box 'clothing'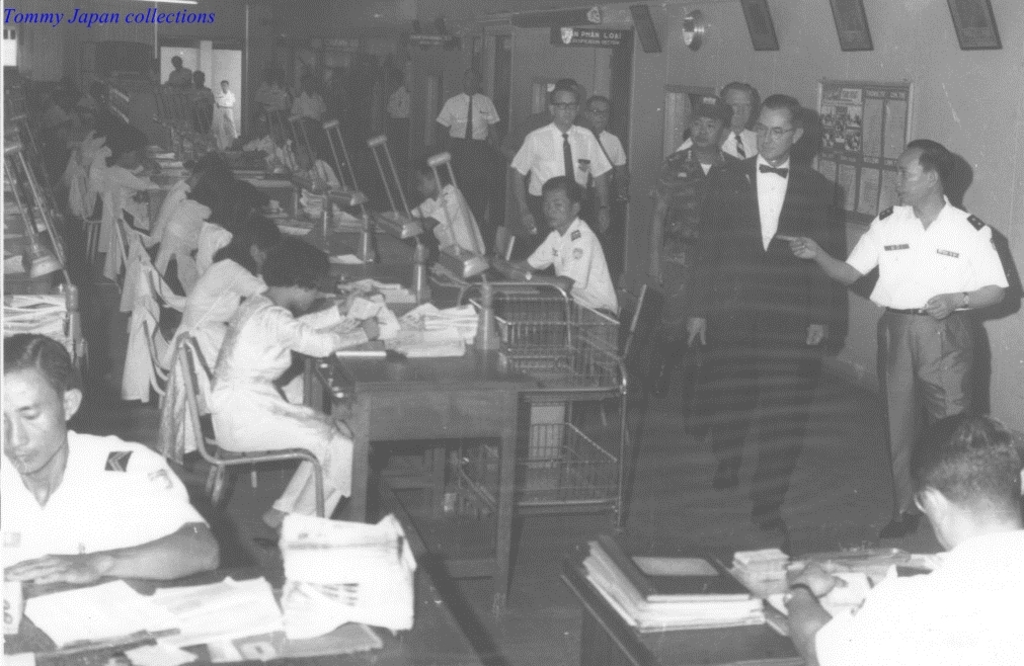
(x1=598, y1=128, x2=627, y2=204)
